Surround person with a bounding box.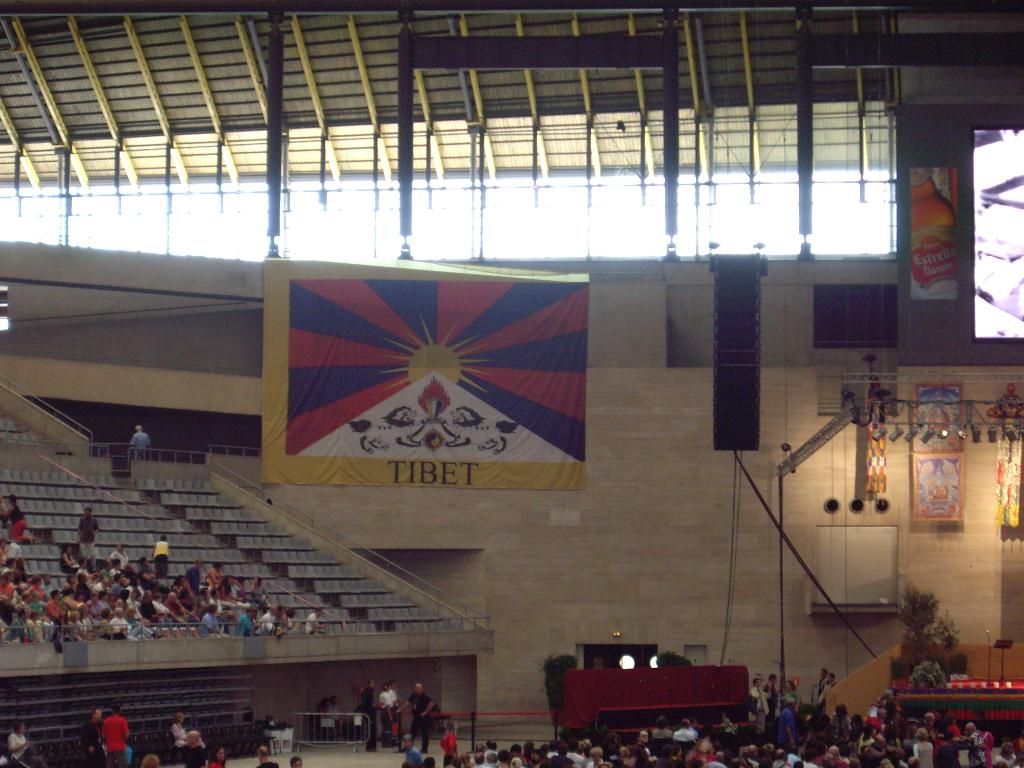
204/745/227/767.
